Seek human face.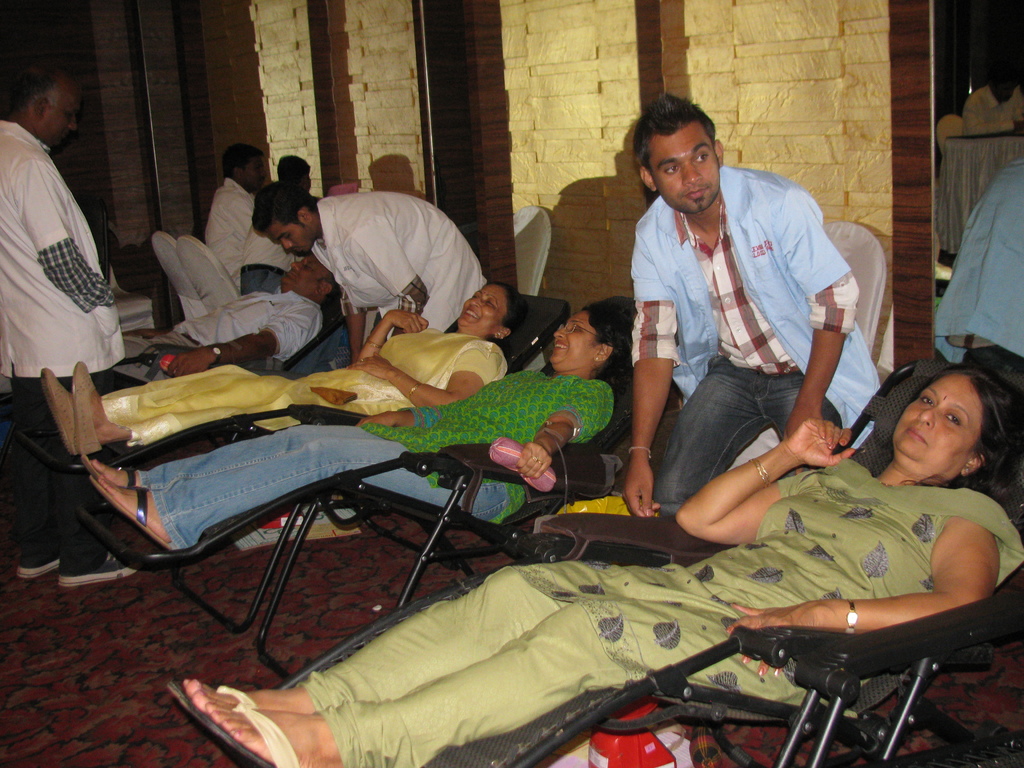
l=242, t=157, r=267, b=190.
